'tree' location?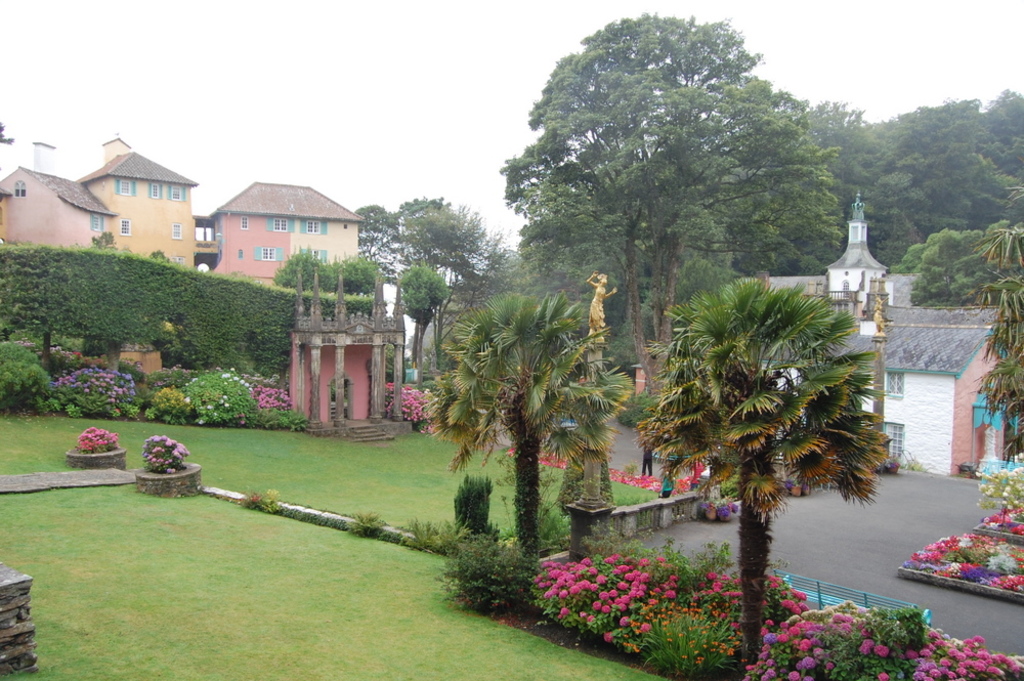
left=359, top=193, right=515, bottom=373
